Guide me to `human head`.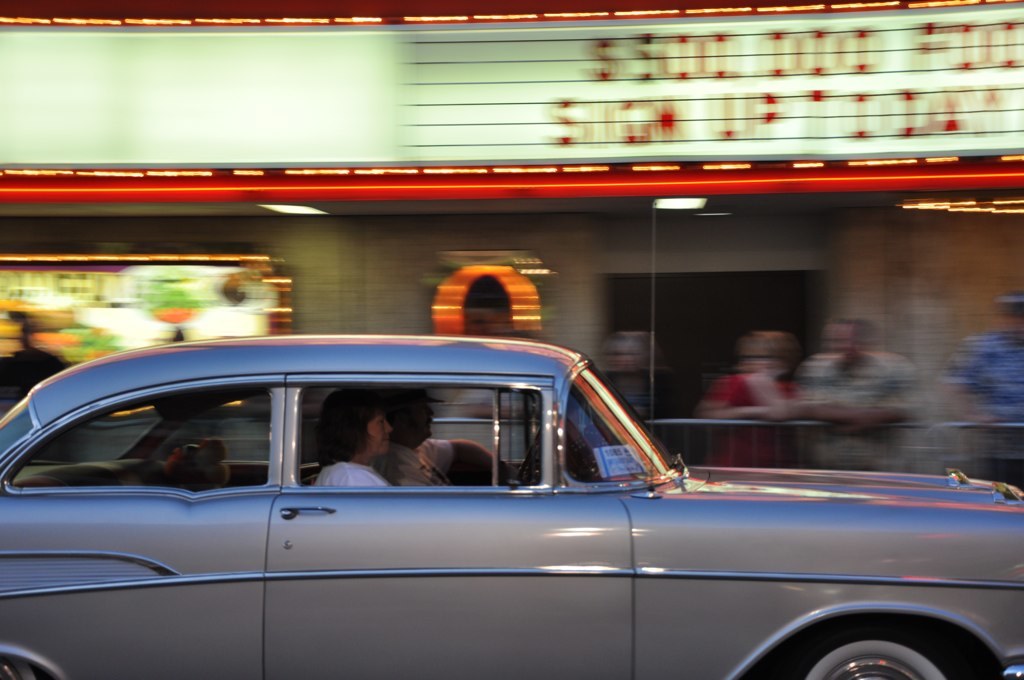
Guidance: pyautogui.locateOnScreen(458, 276, 514, 332).
